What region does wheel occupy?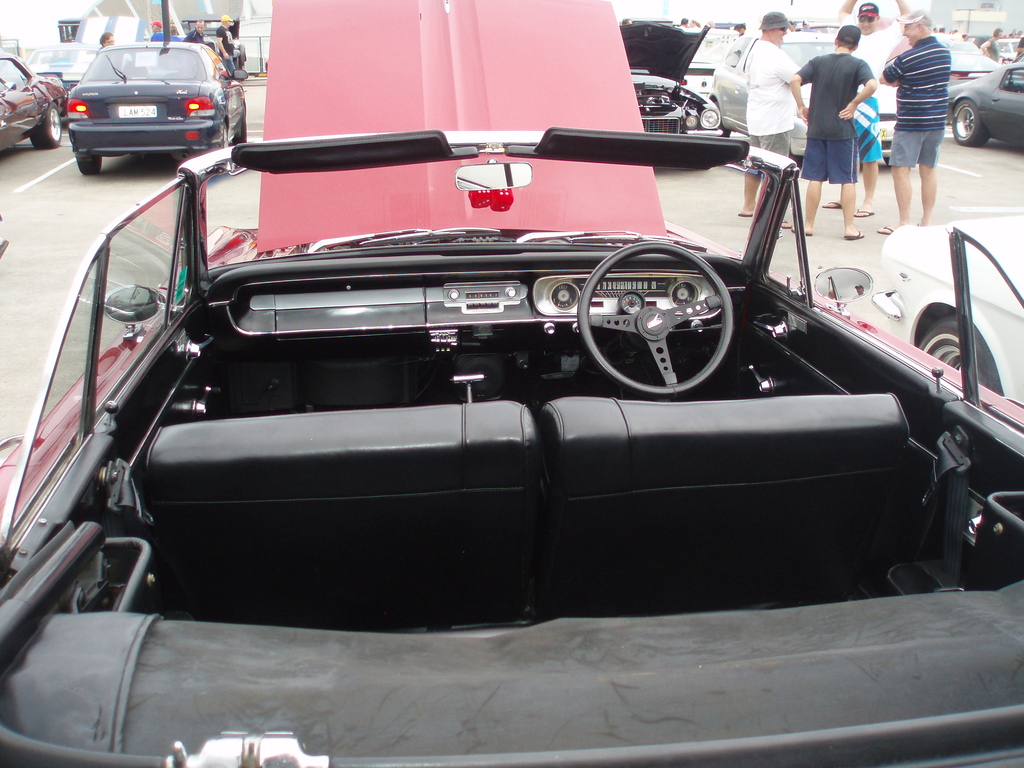
{"x1": 574, "y1": 241, "x2": 734, "y2": 394}.
